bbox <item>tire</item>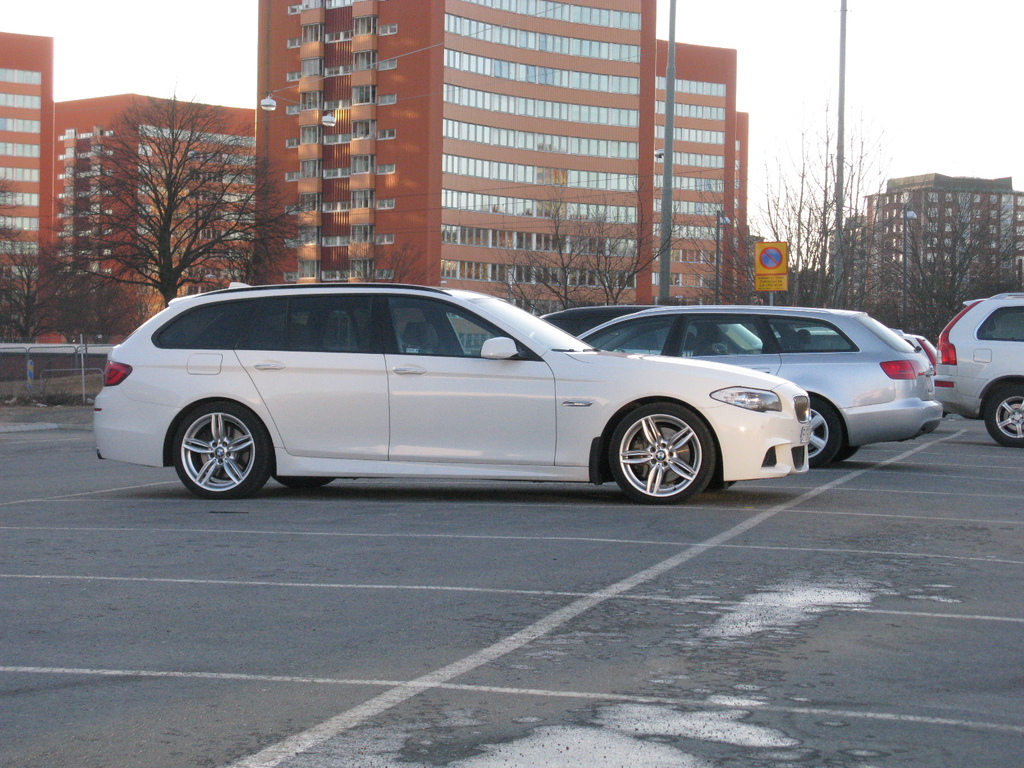
165,401,267,499
